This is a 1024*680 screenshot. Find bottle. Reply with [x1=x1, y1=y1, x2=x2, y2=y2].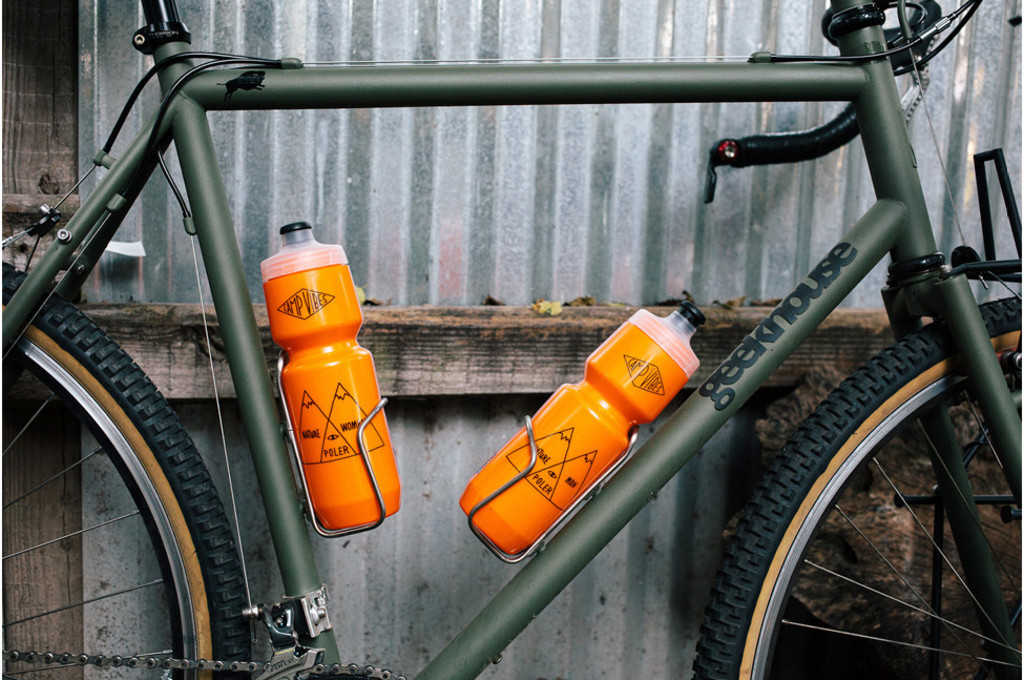
[x1=455, y1=298, x2=711, y2=560].
